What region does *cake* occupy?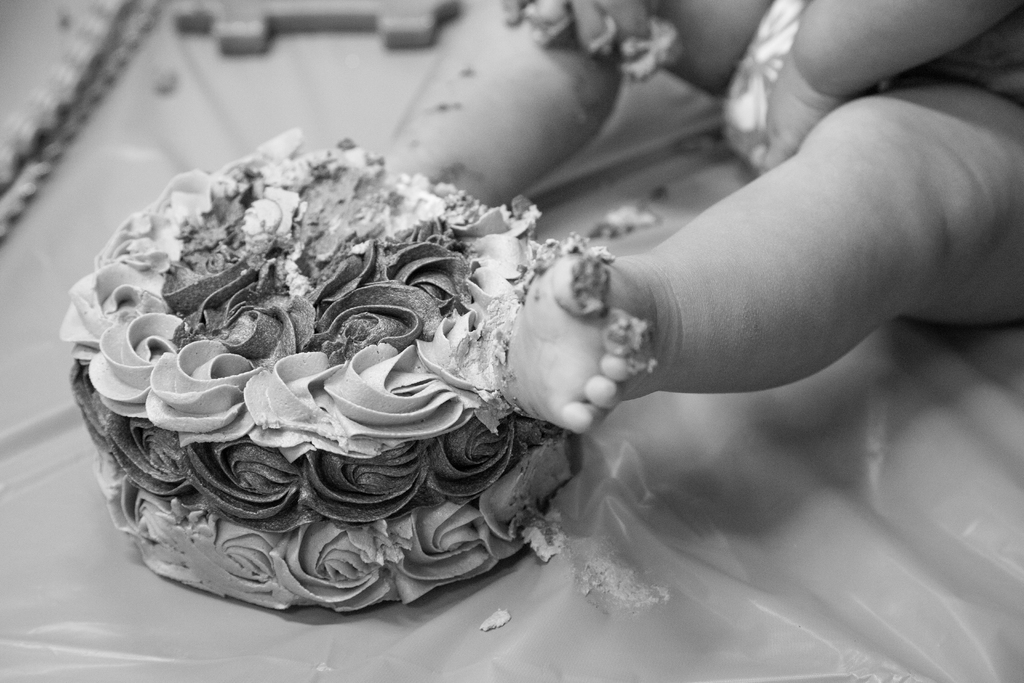
<box>61,123,580,614</box>.
